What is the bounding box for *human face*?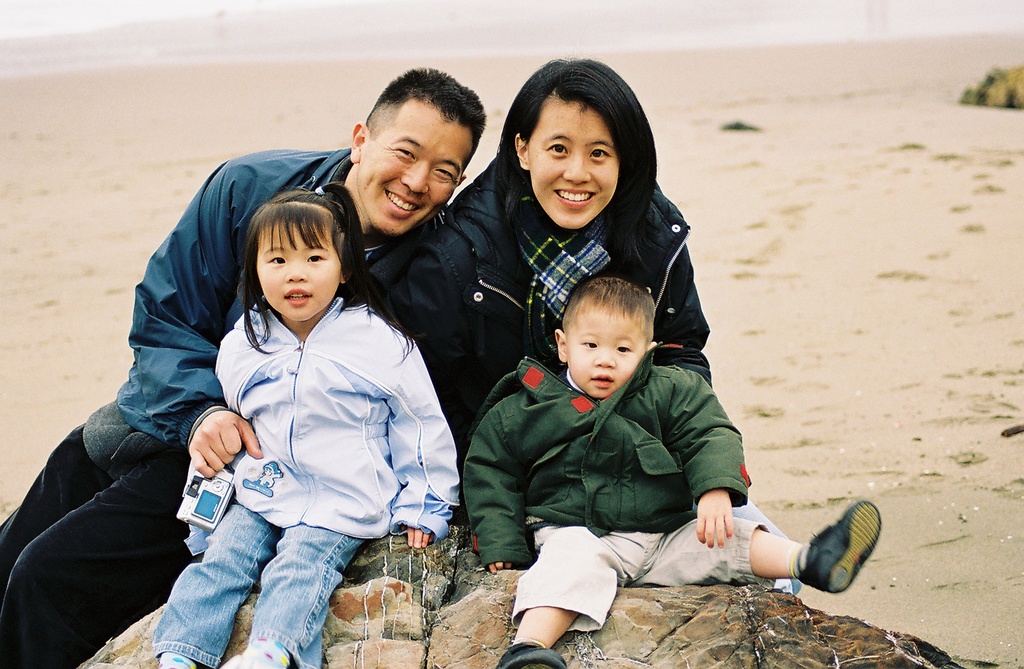
pyautogui.locateOnScreen(371, 101, 454, 237).
